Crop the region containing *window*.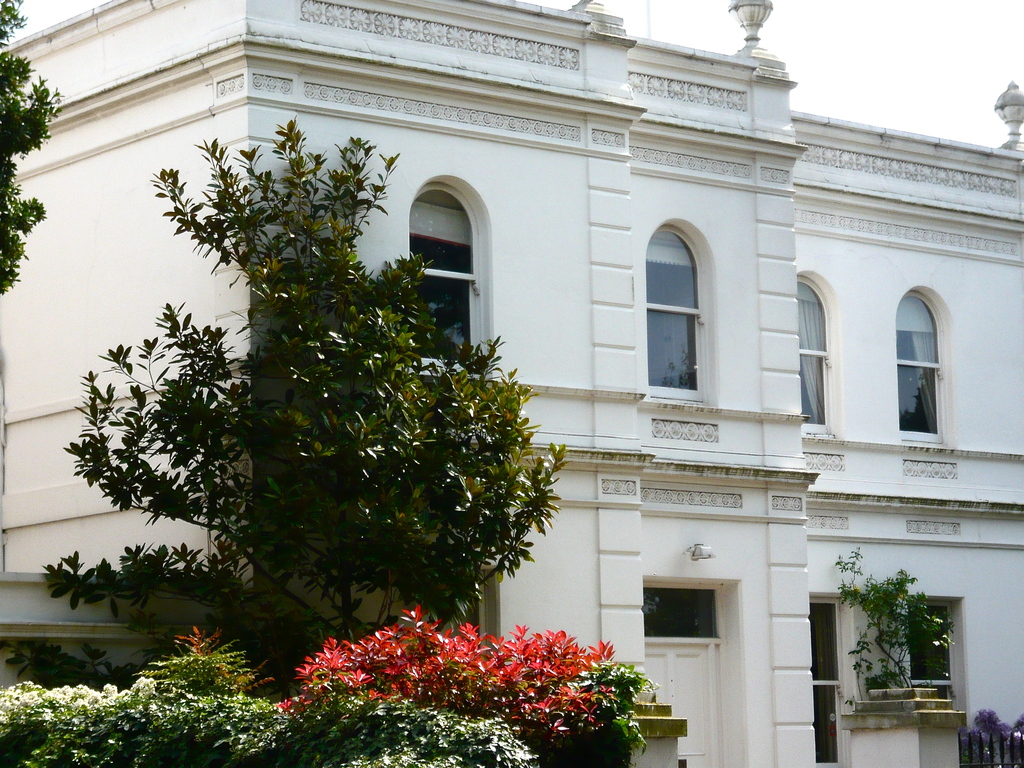
Crop region: locate(646, 214, 710, 413).
